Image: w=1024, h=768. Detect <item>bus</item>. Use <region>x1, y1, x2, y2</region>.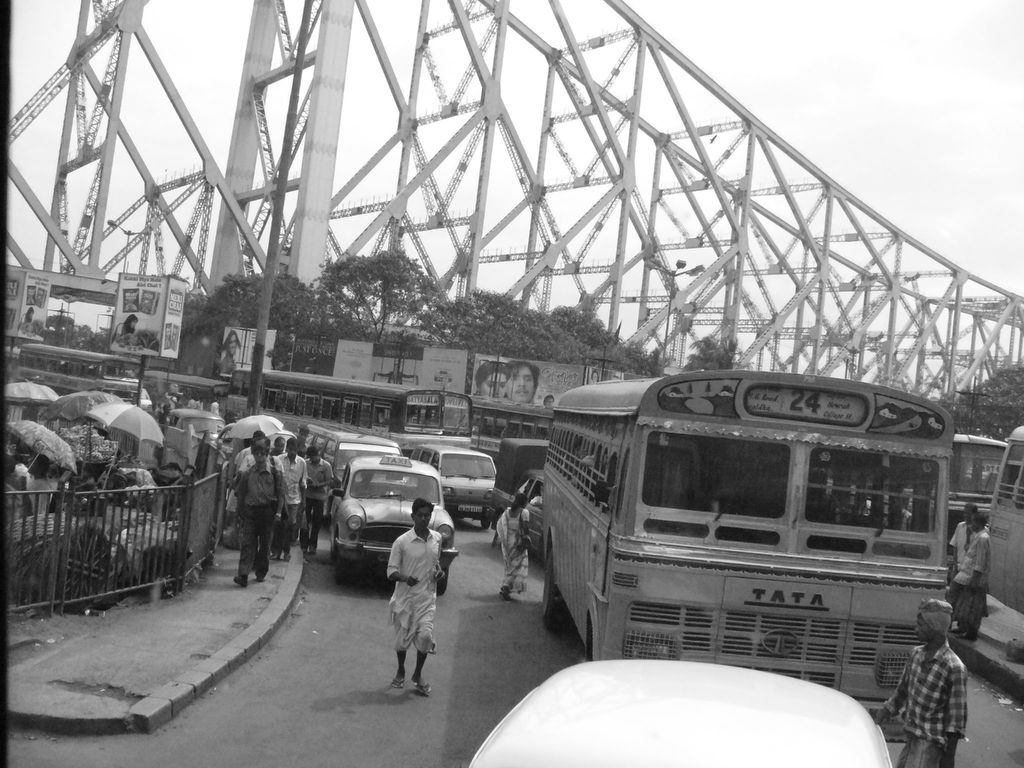
<region>979, 424, 1023, 618</region>.
